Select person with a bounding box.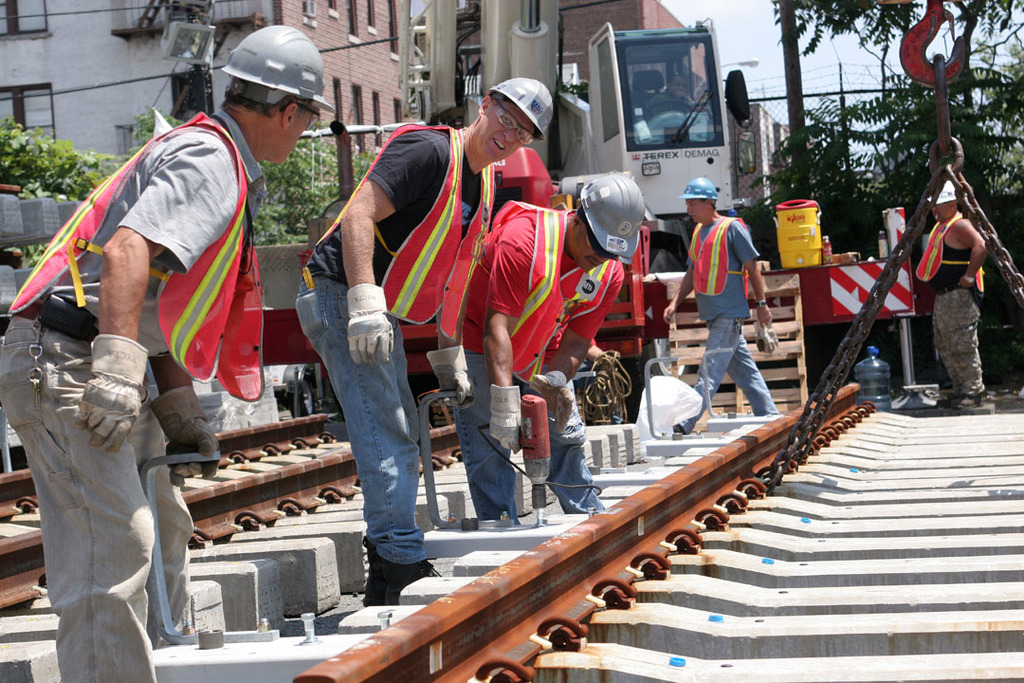
BBox(649, 174, 778, 415).
